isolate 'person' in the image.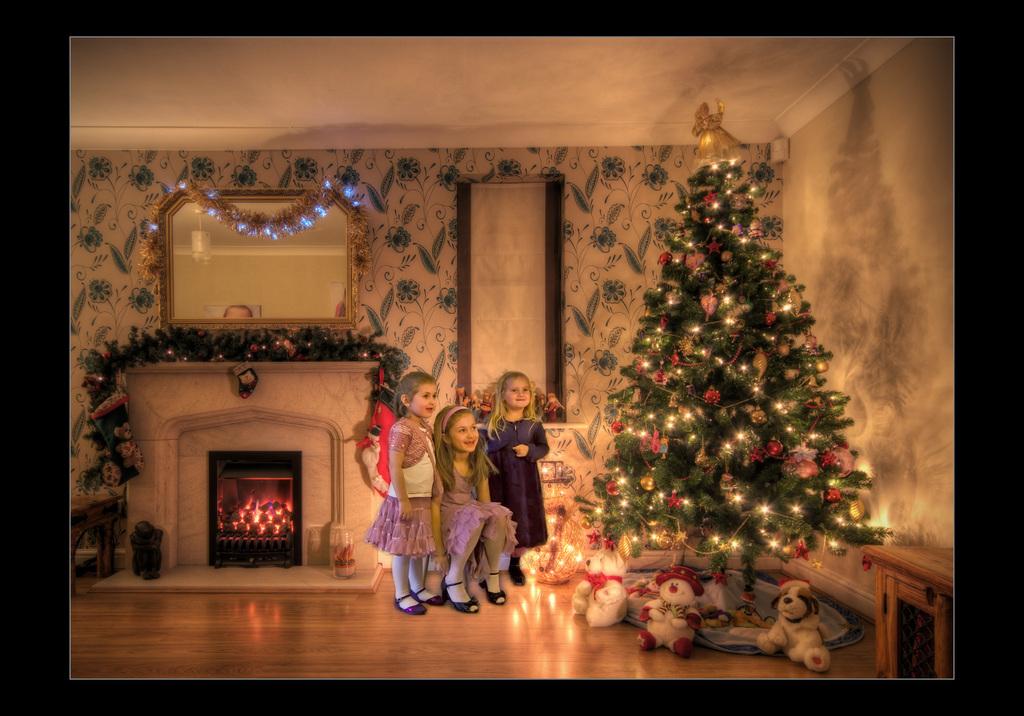
Isolated region: l=376, t=403, r=432, b=609.
